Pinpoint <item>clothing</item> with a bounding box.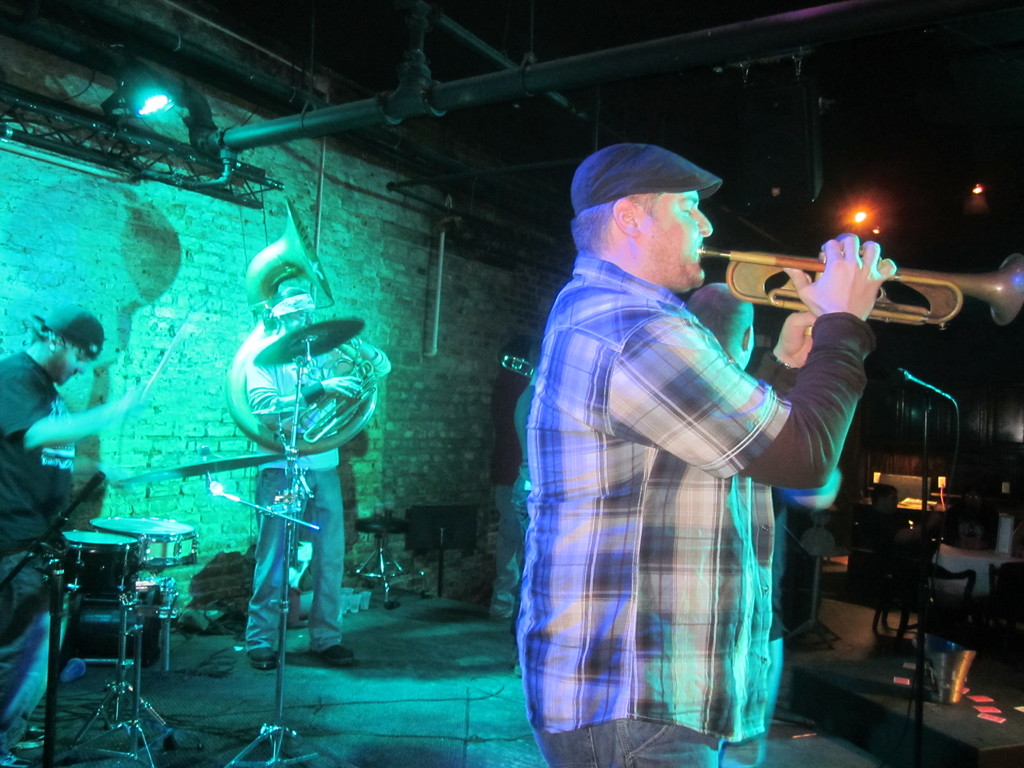
(x1=0, y1=349, x2=97, y2=757).
